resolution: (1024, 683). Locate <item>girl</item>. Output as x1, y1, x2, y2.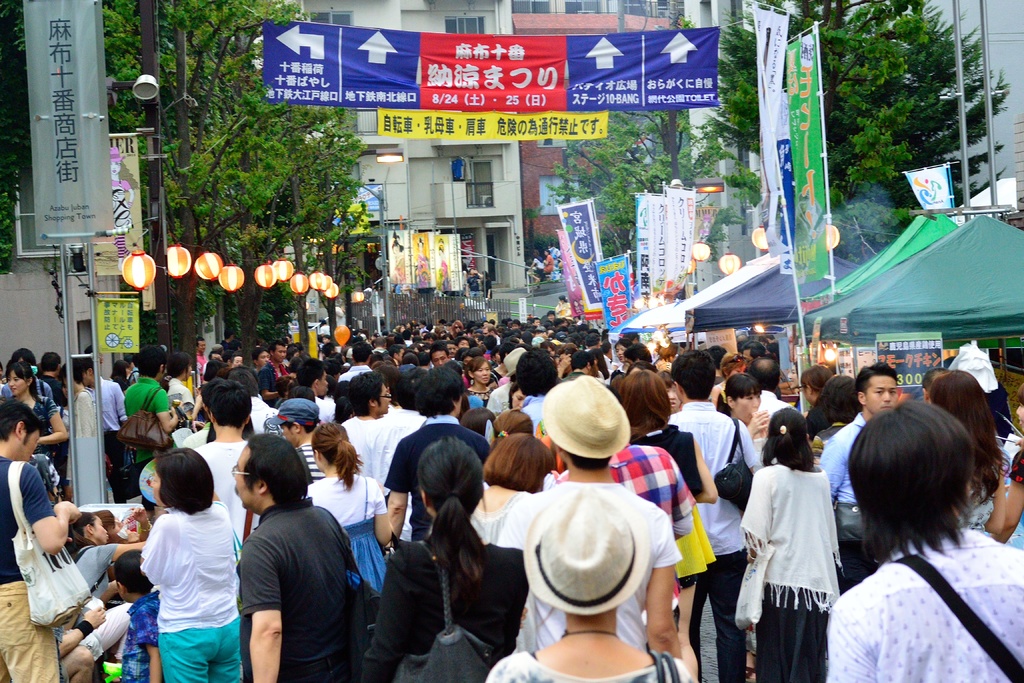
61, 507, 152, 670.
